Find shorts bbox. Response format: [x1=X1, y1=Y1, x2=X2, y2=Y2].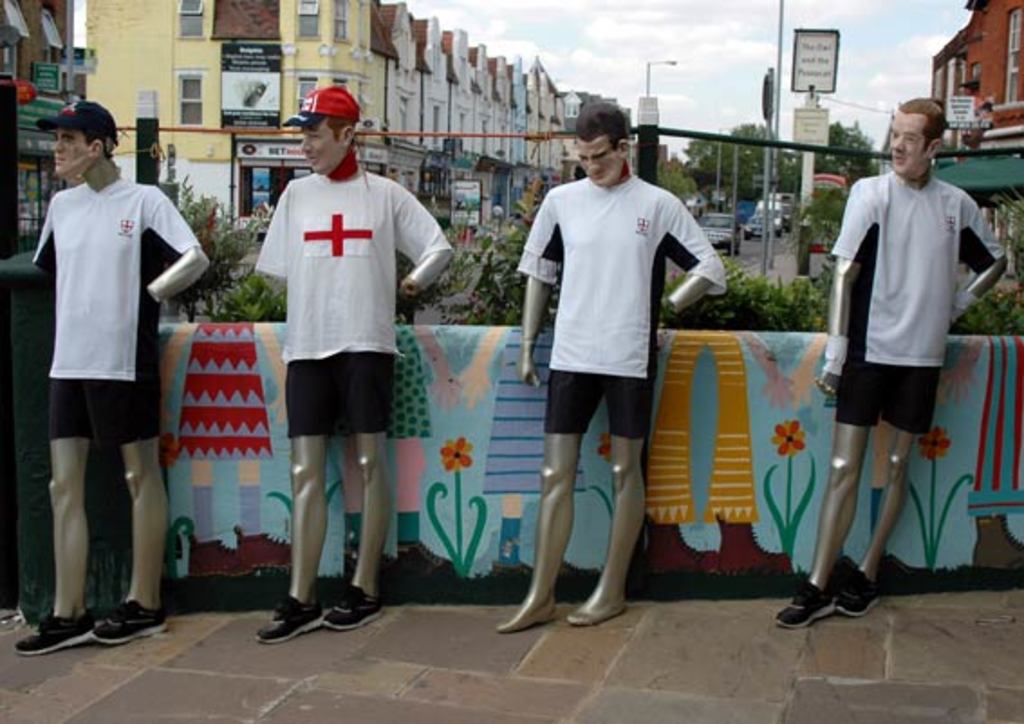
[x1=49, y1=377, x2=164, y2=442].
